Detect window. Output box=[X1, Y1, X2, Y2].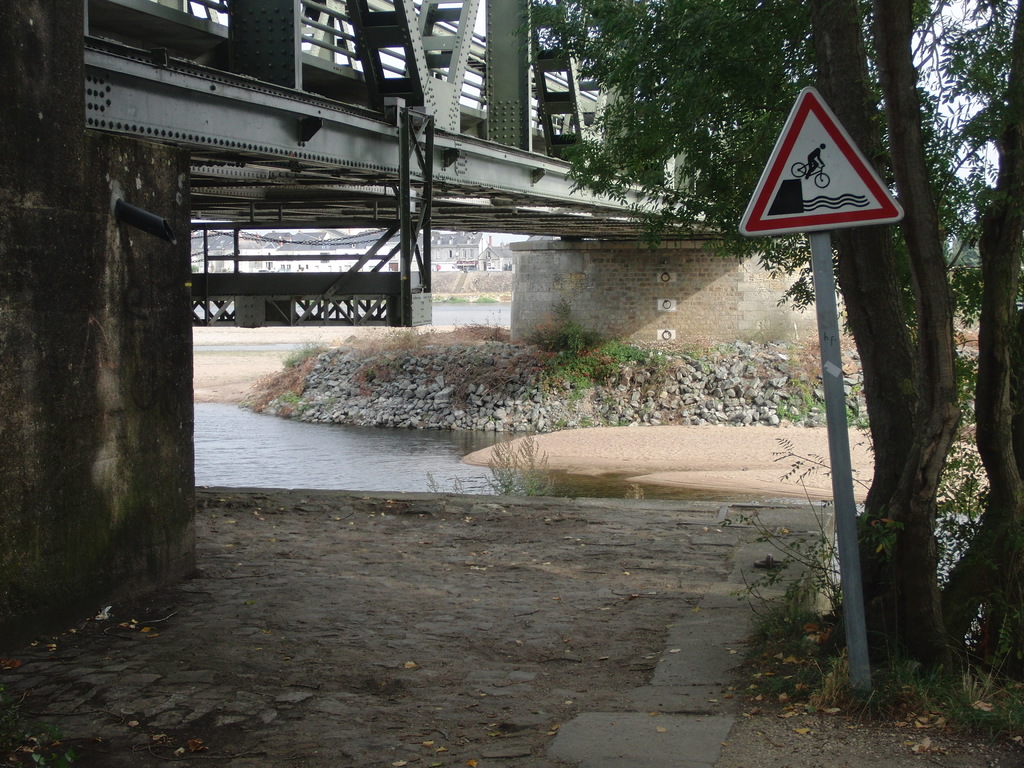
box=[279, 264, 284, 268].
